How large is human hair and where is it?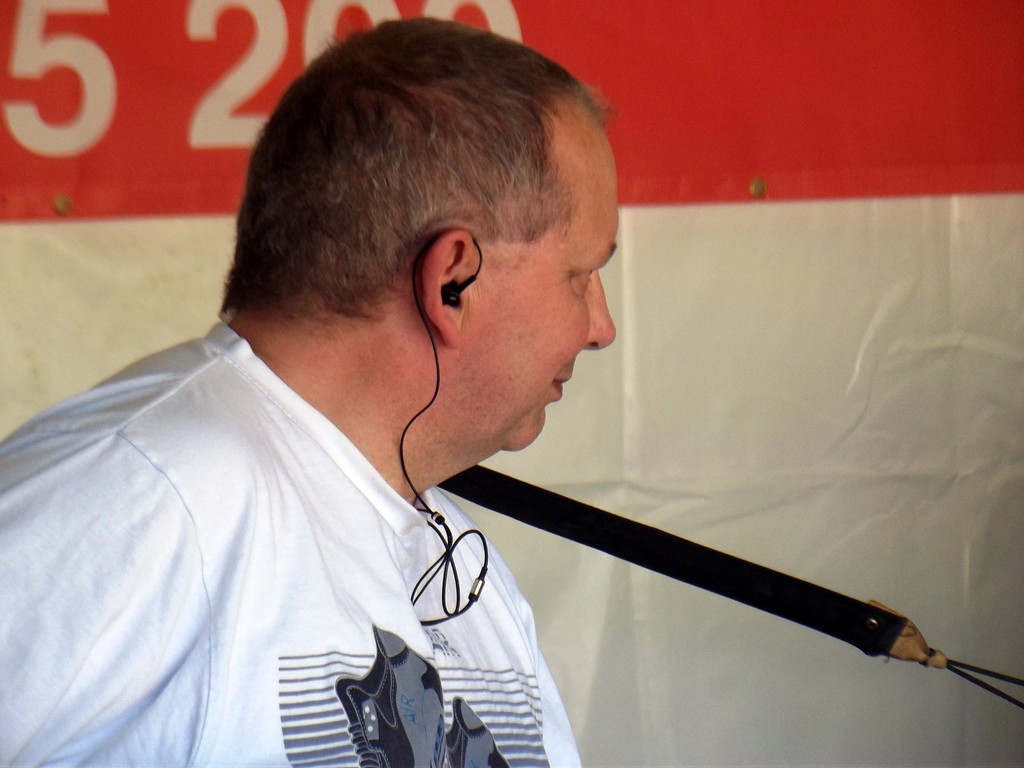
Bounding box: detection(198, 44, 590, 365).
